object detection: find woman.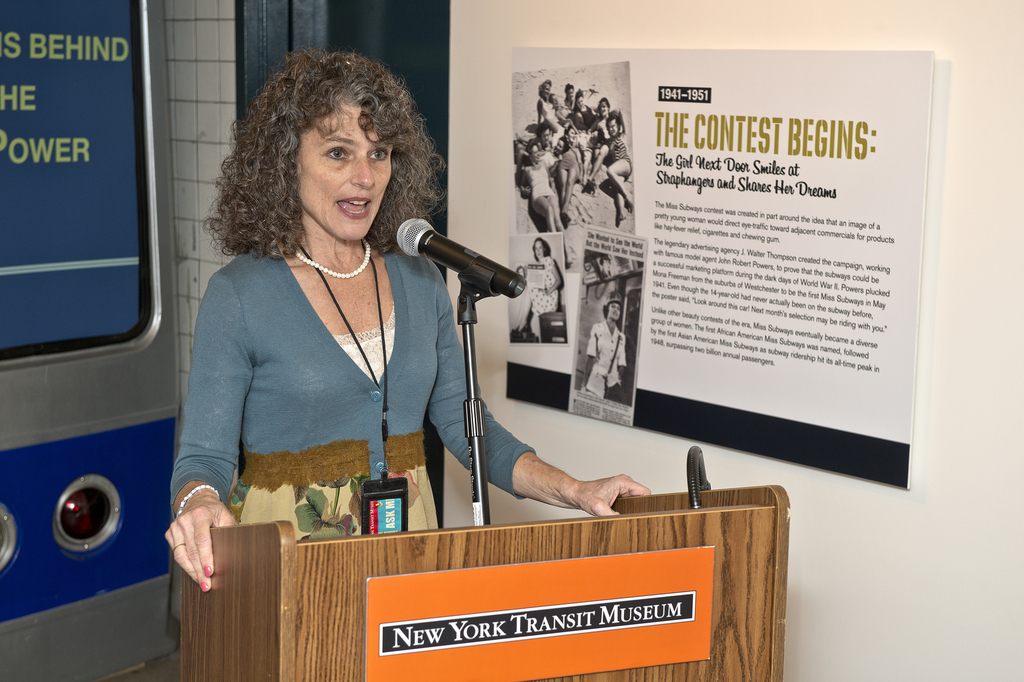
(156,71,506,571).
